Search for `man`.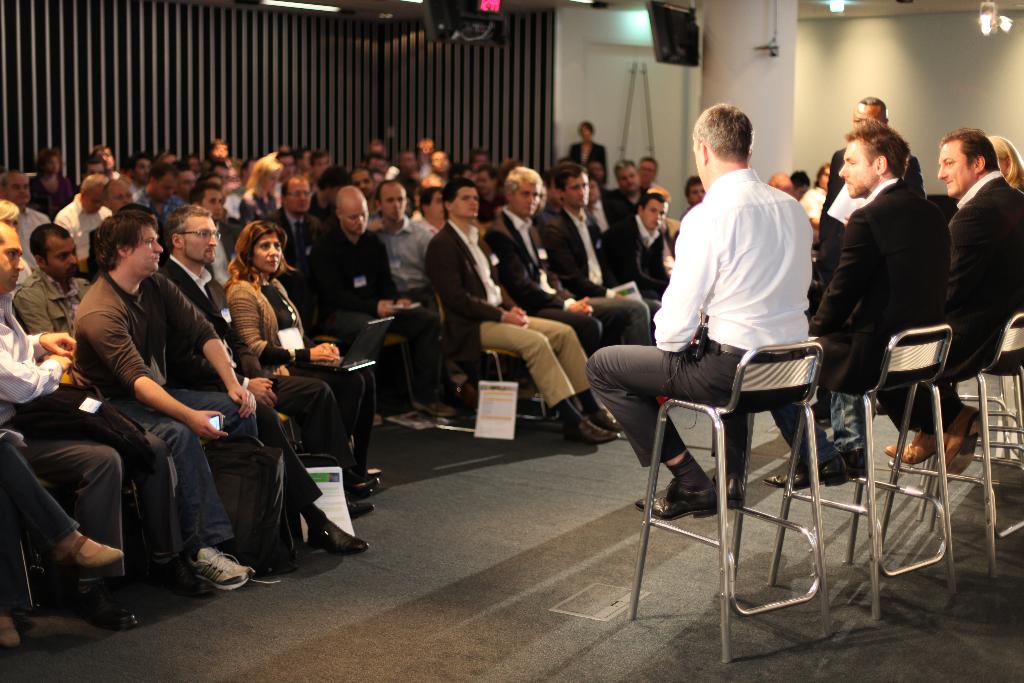
Found at l=824, t=94, r=925, b=204.
